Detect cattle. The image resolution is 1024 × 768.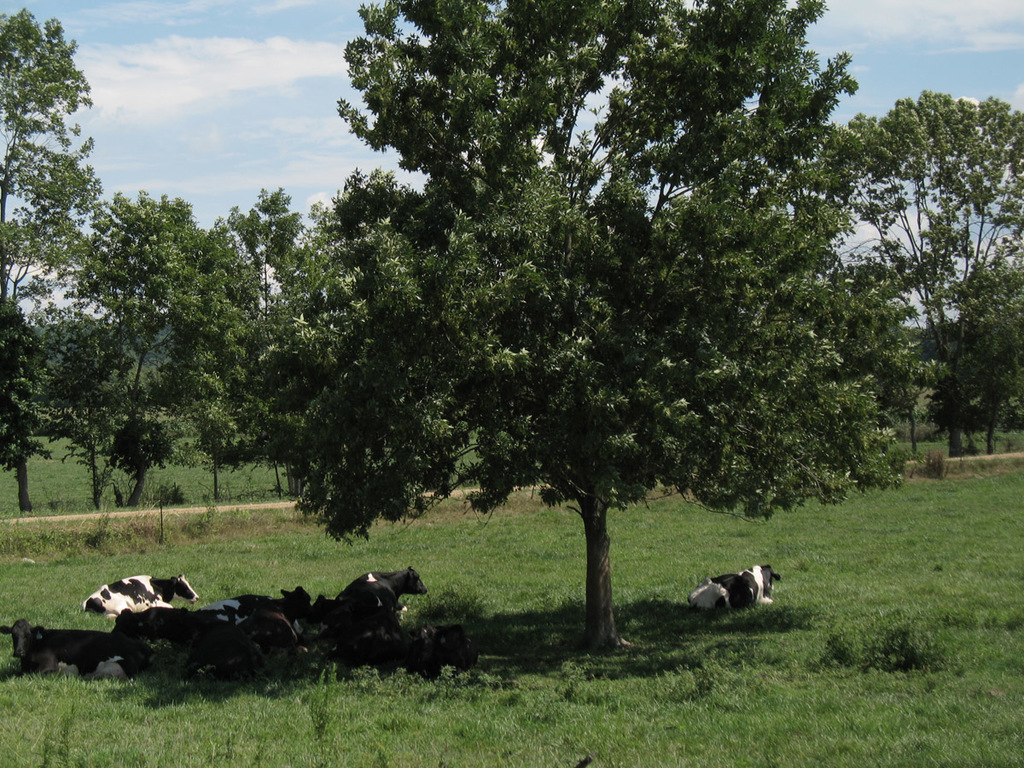
box(79, 573, 200, 620).
